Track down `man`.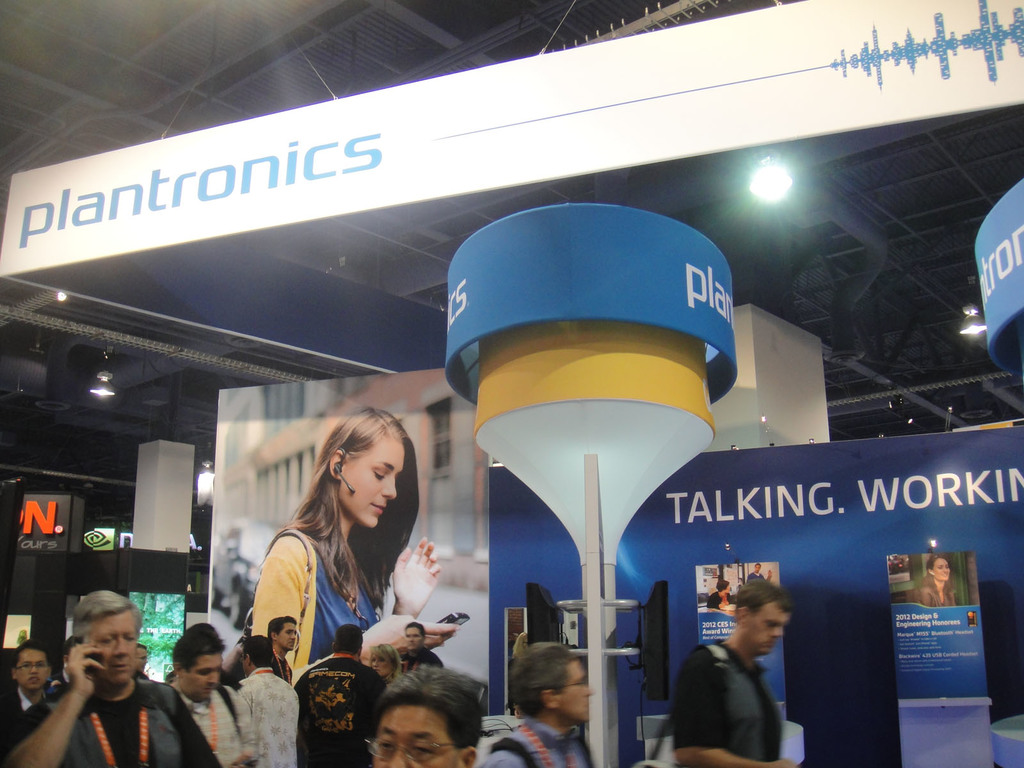
Tracked to locate(261, 610, 298, 696).
